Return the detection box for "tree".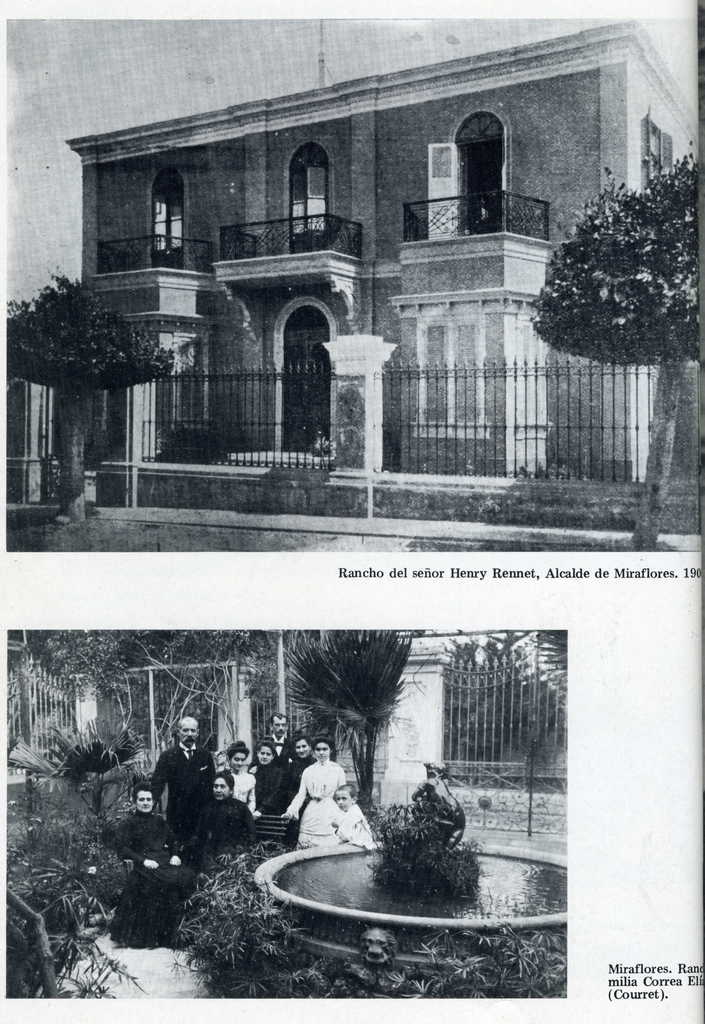
Rect(2, 267, 175, 503).
